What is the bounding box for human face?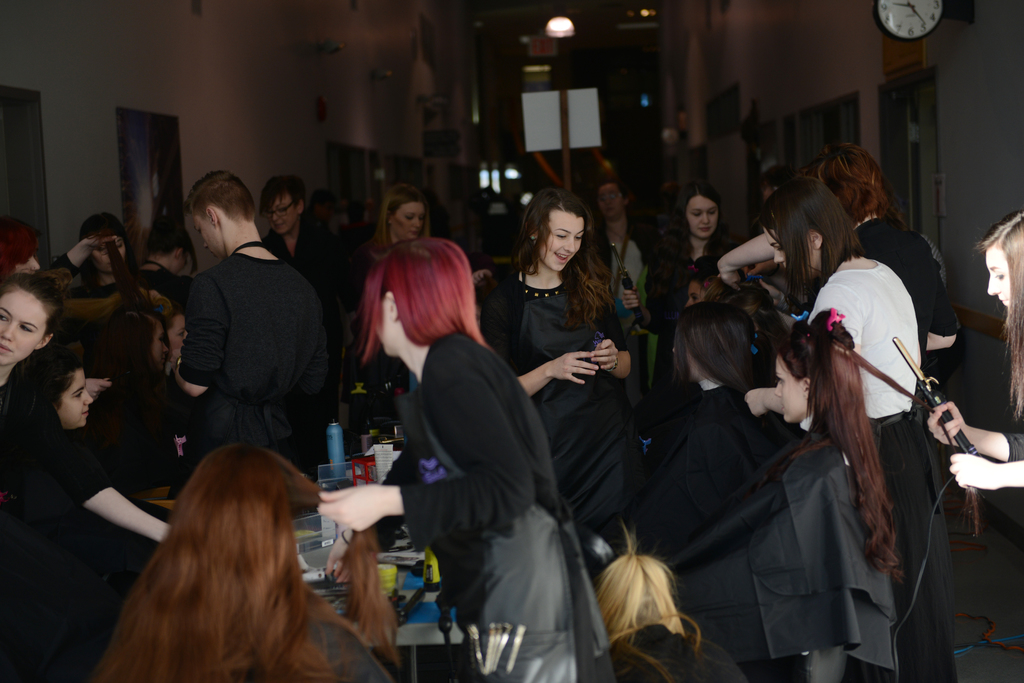
(left=689, top=195, right=720, bottom=242).
